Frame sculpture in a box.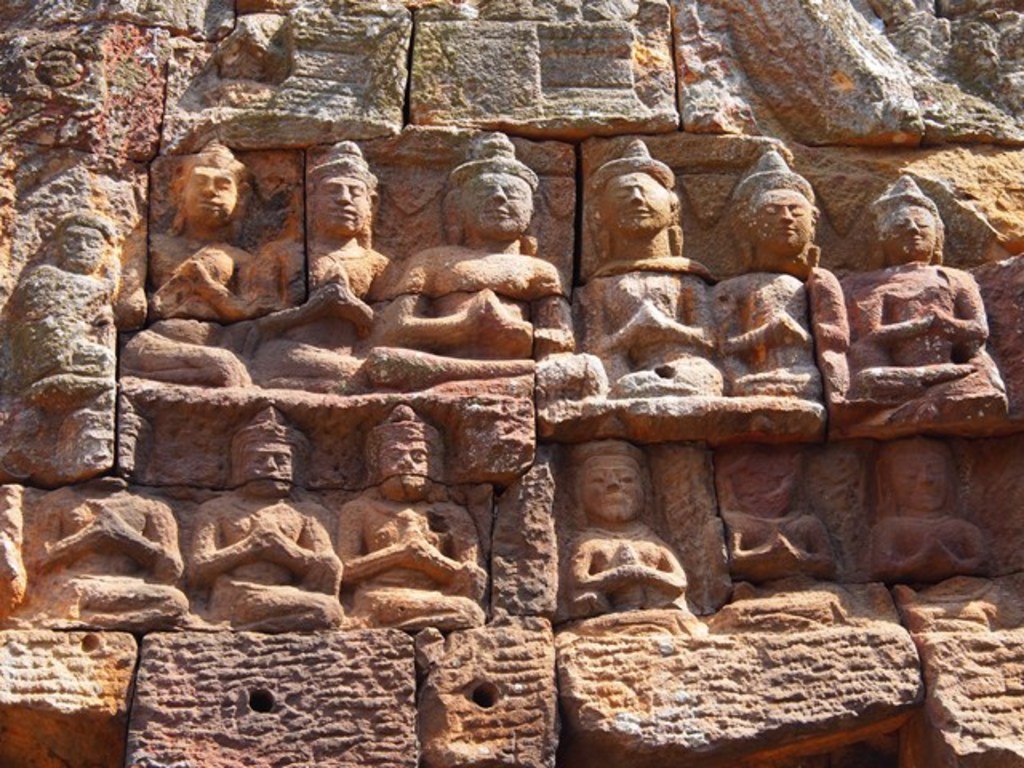
(366, 134, 602, 389).
